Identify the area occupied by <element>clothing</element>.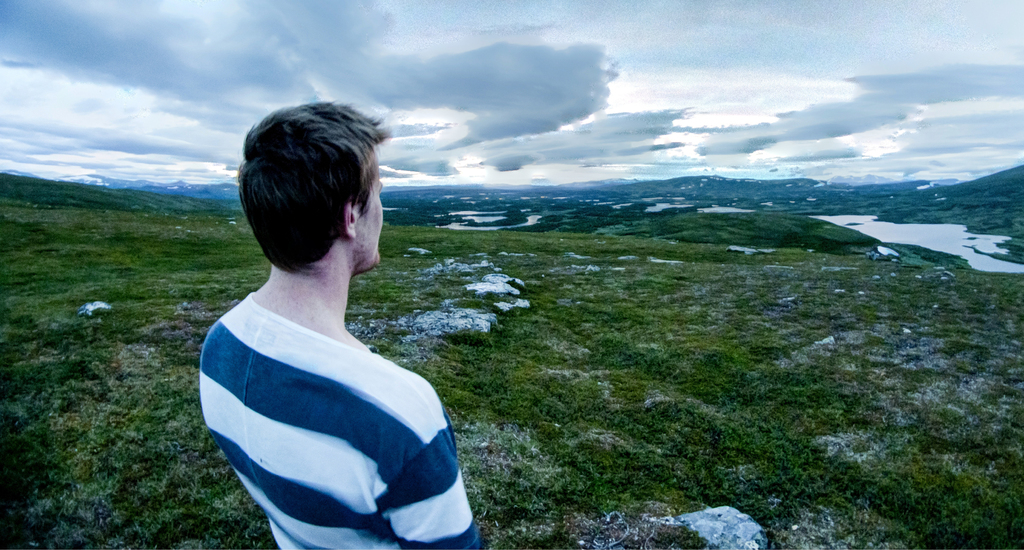
Area: x1=198, y1=216, x2=462, y2=538.
